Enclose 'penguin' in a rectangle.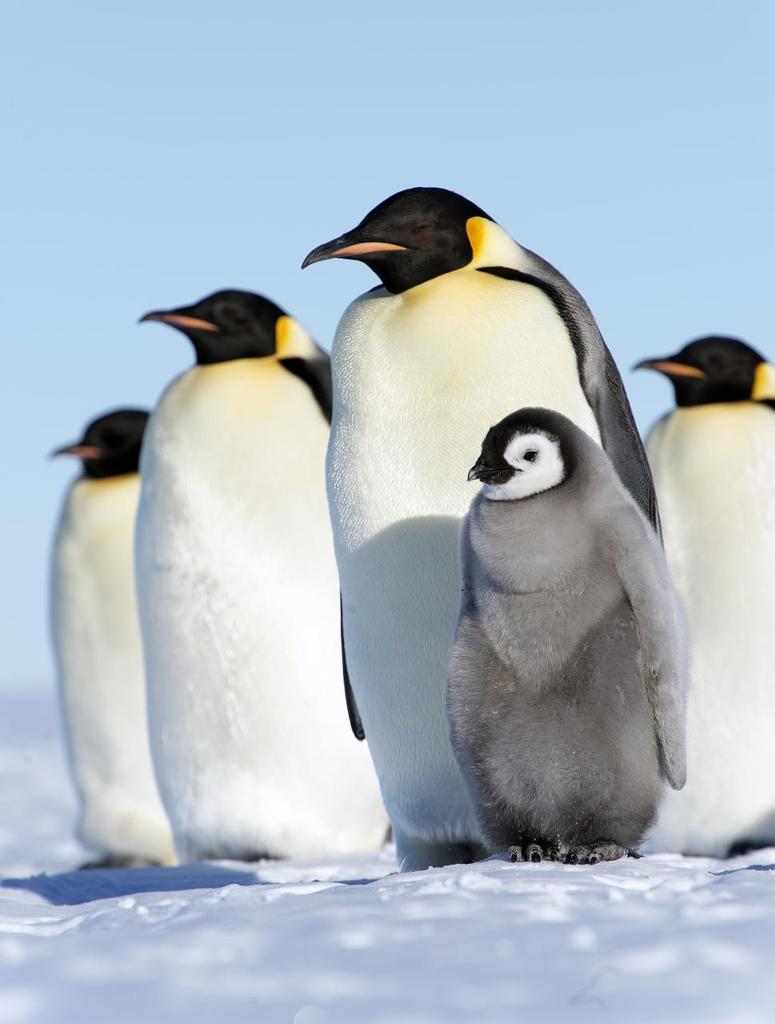
bbox=(300, 184, 673, 878).
